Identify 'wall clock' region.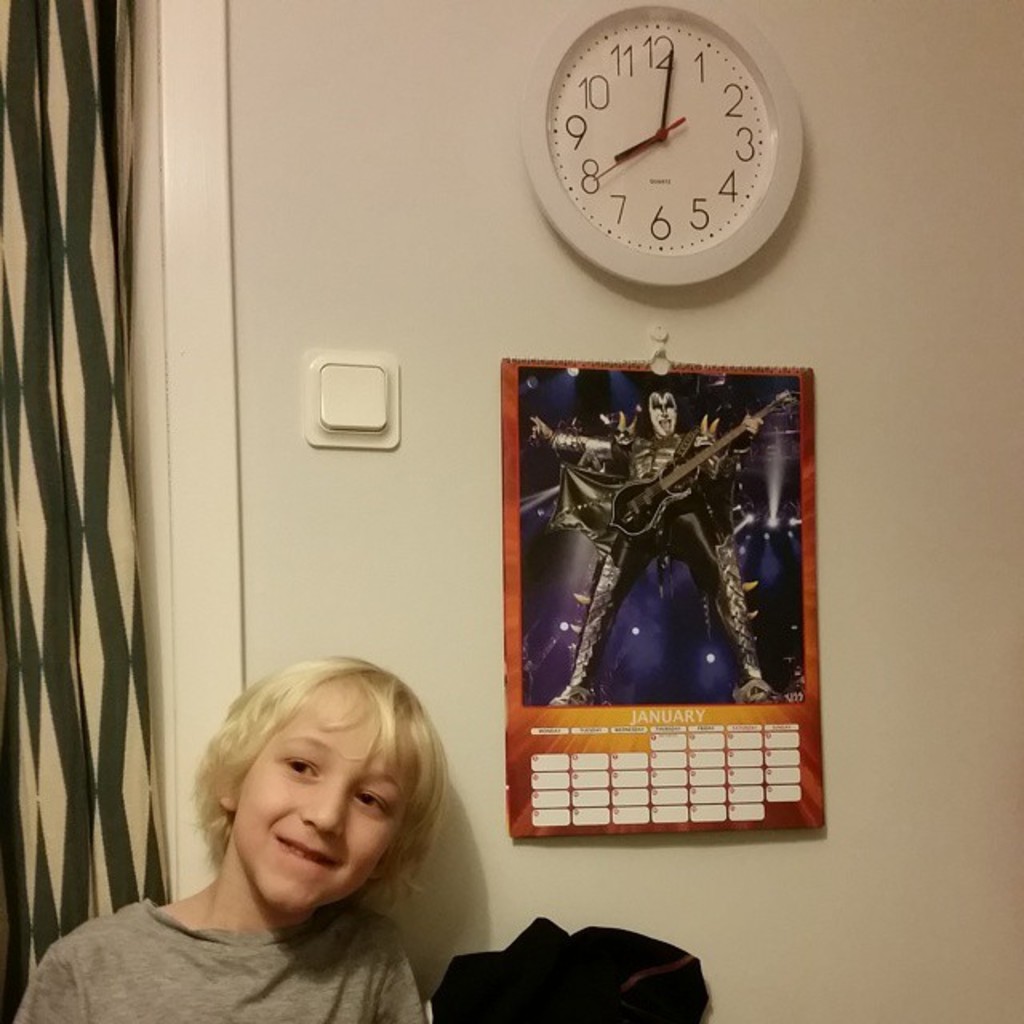
Region: bbox=(514, 0, 805, 293).
